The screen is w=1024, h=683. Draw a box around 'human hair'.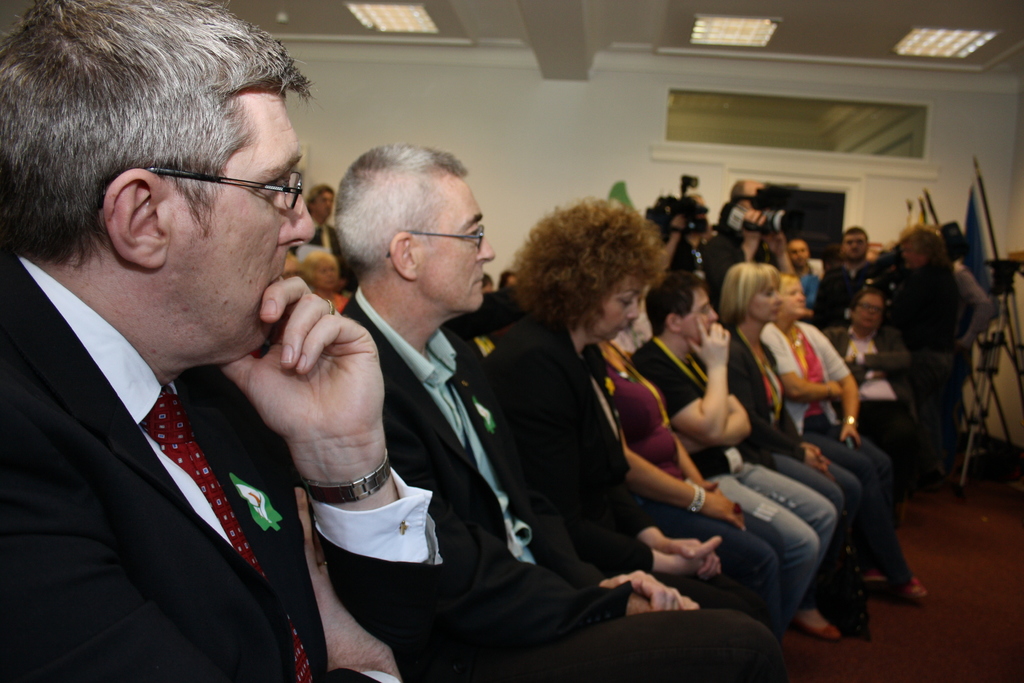
[left=330, top=145, right=464, bottom=273].
